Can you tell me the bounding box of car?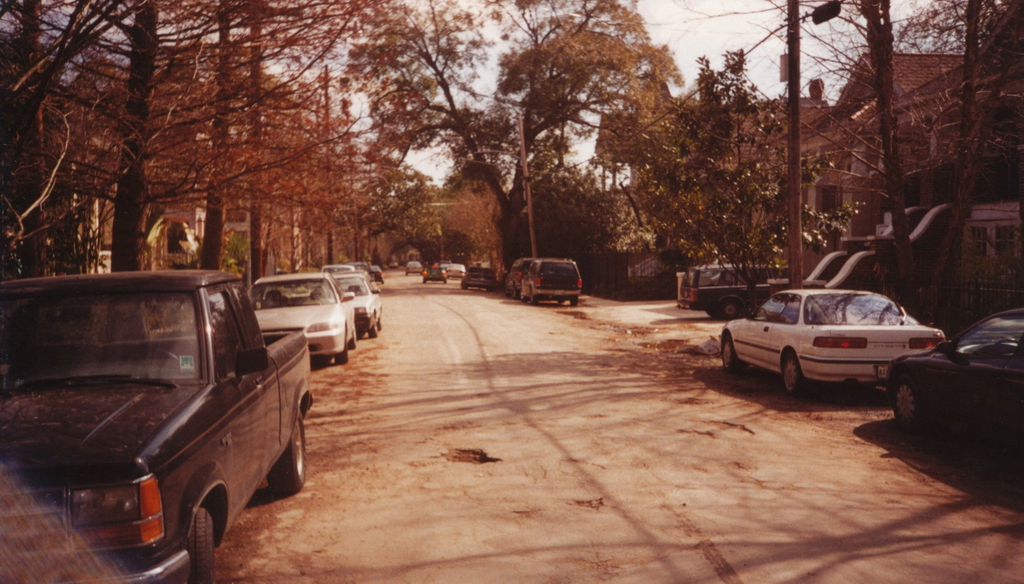
pyautogui.locateOnScreen(424, 264, 447, 286).
